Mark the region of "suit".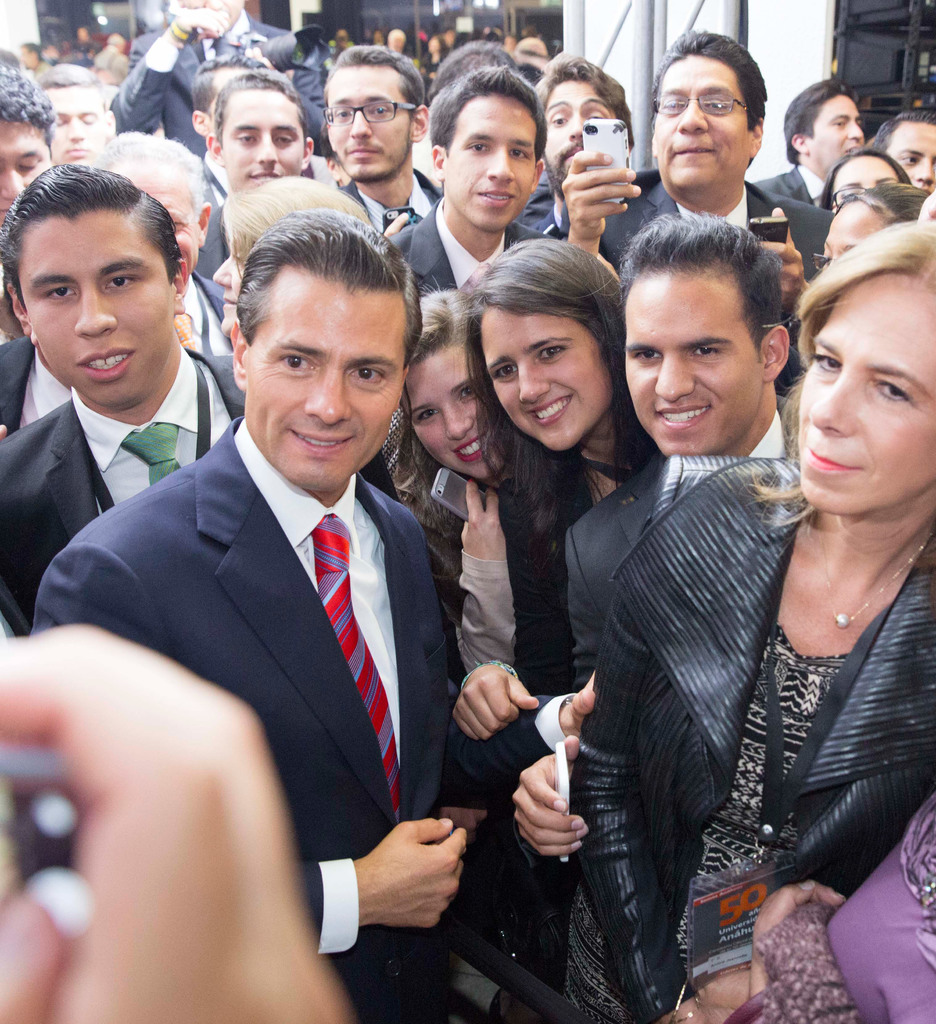
Region: crop(0, 328, 77, 447).
